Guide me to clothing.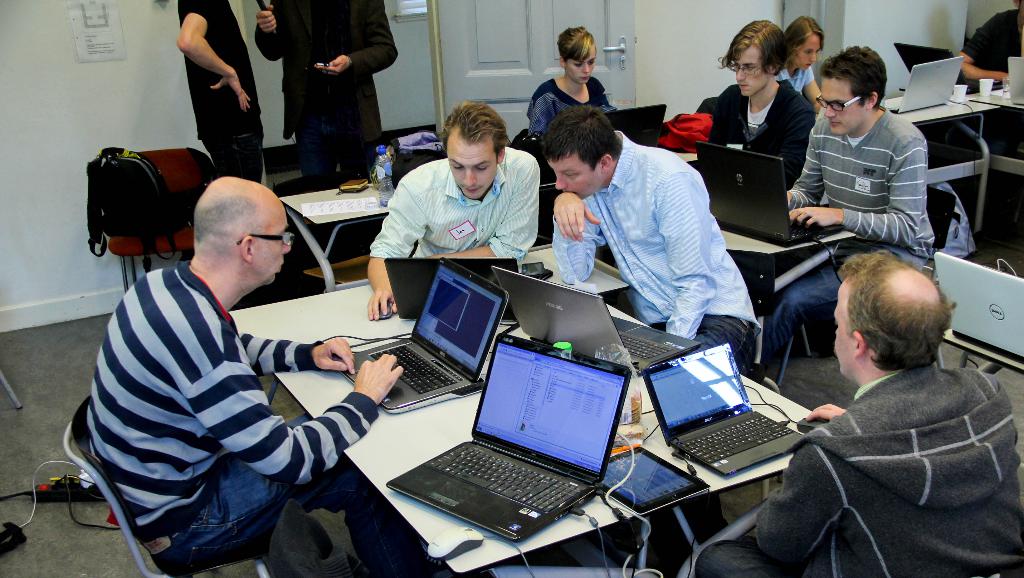
Guidance: box=[76, 179, 367, 561].
